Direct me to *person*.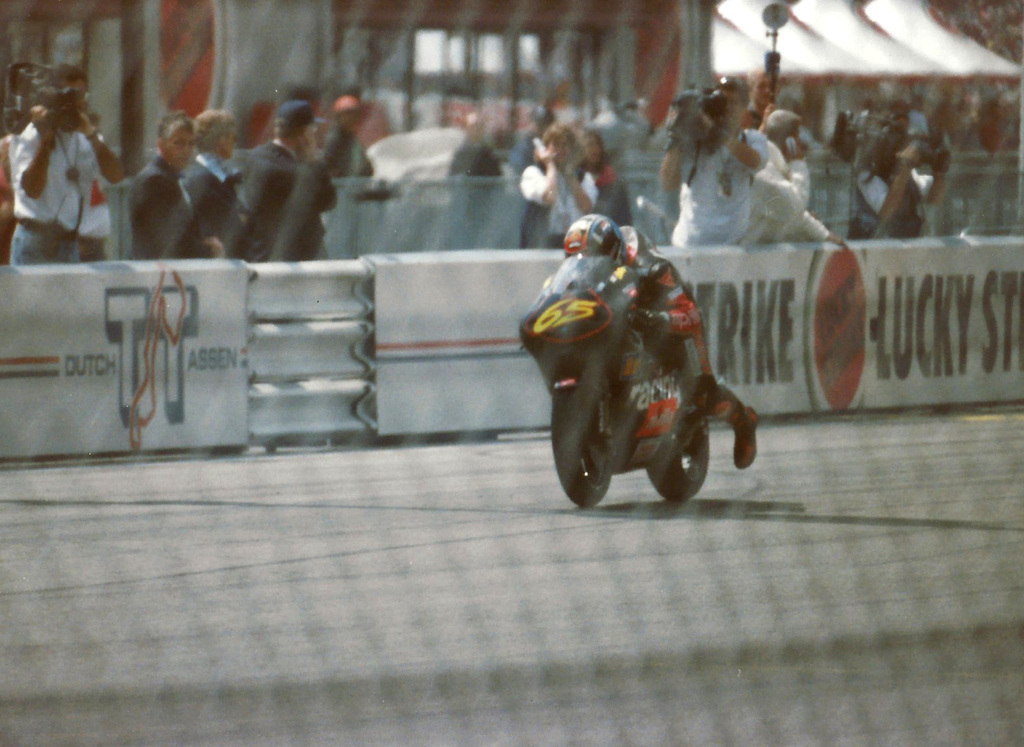
Direction: [844, 111, 950, 240].
